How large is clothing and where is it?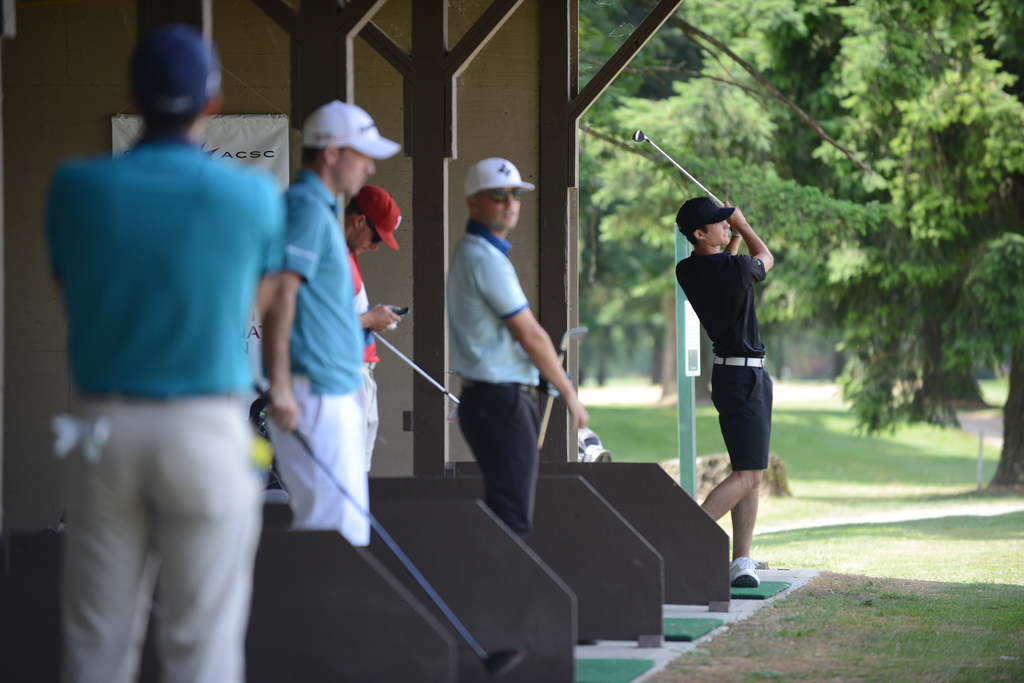
Bounding box: 452/215/539/547.
